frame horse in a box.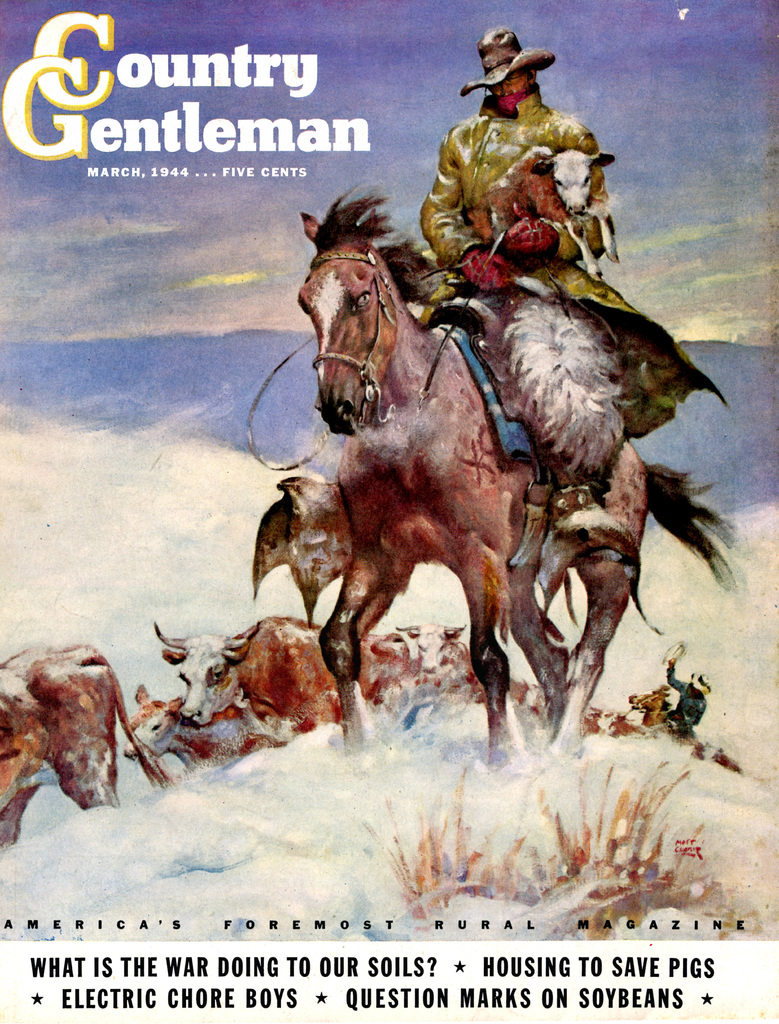
[294, 181, 746, 750].
